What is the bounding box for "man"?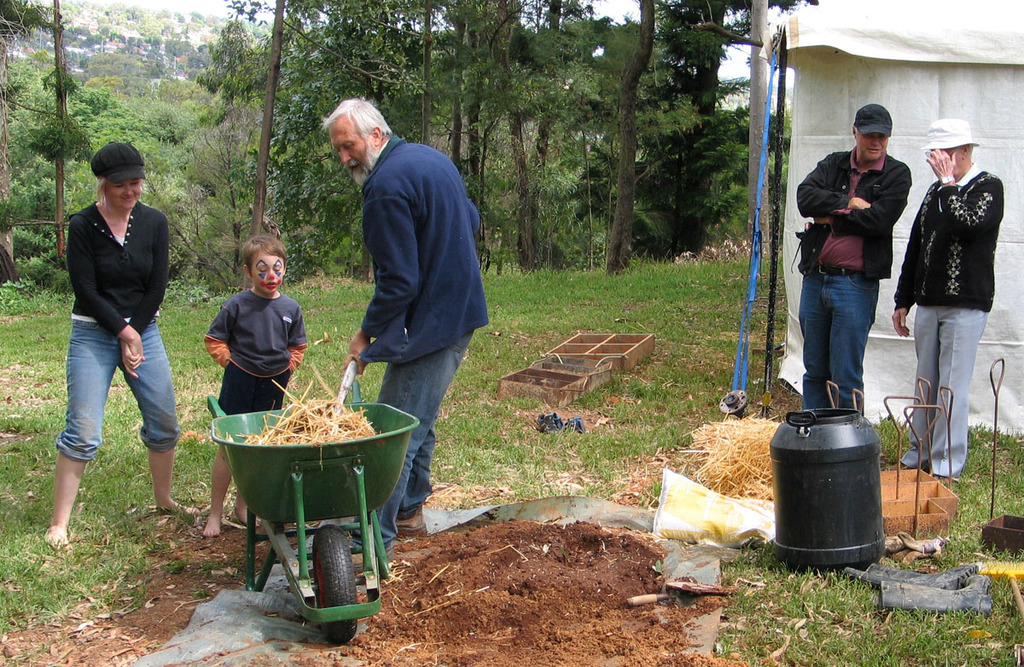
l=889, t=119, r=1007, b=478.
